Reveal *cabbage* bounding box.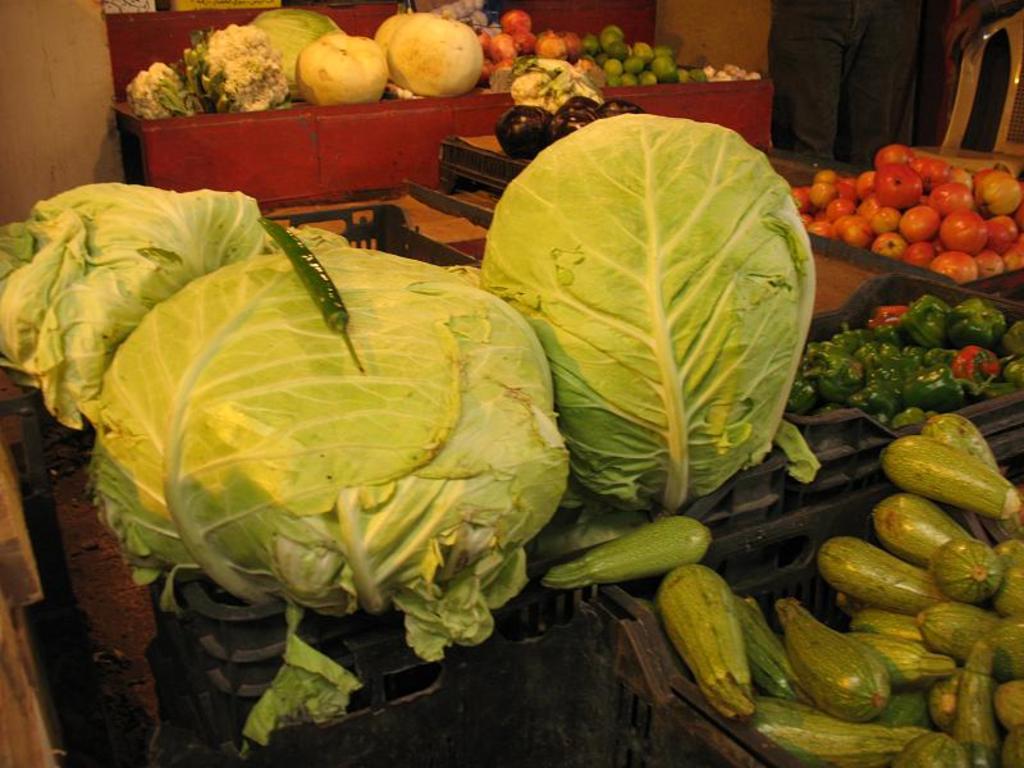
Revealed: [x1=476, y1=113, x2=820, y2=522].
